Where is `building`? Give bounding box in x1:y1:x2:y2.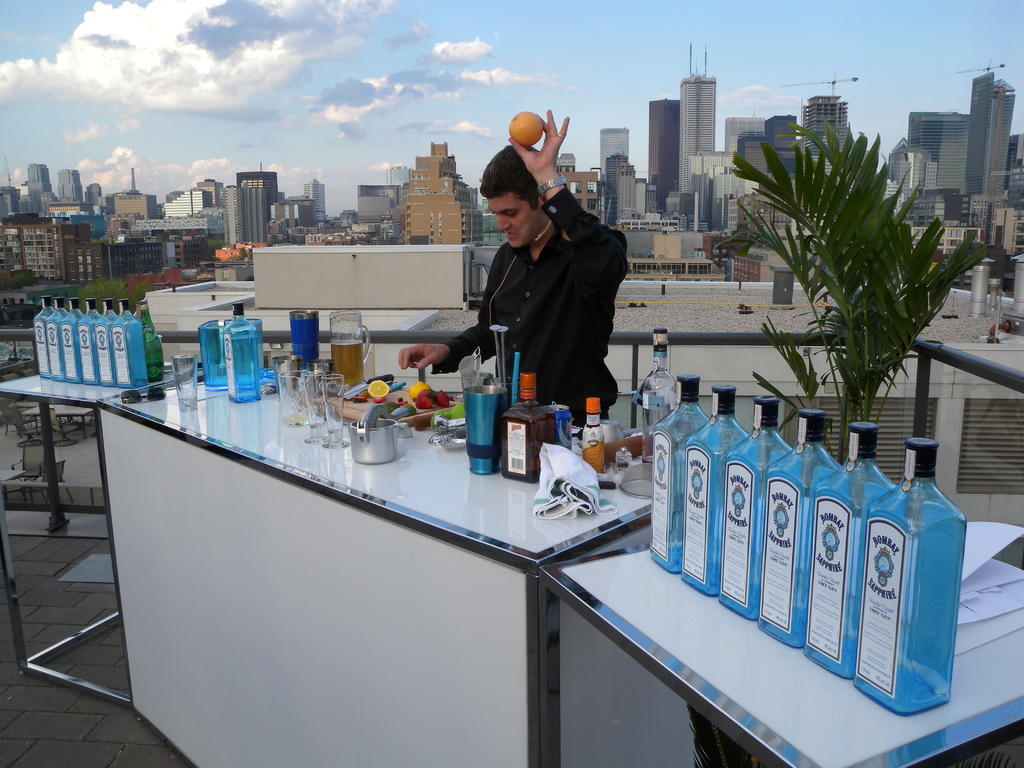
285:184:325:228.
